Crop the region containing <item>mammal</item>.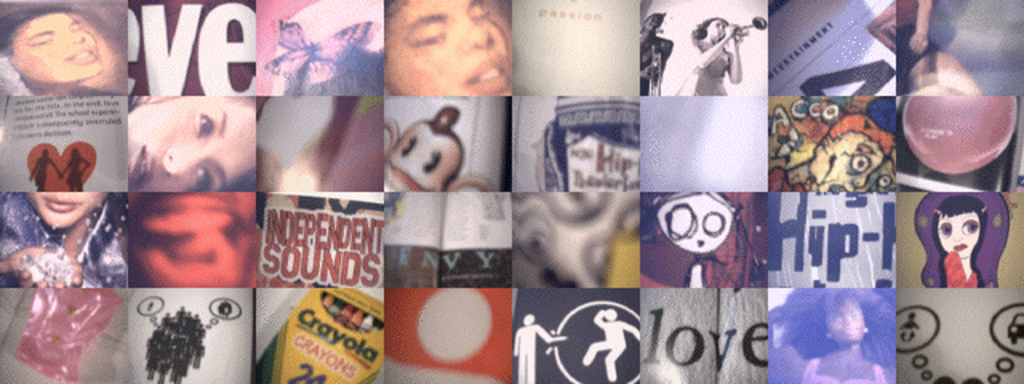
Crop region: <bbox>637, 11, 674, 98</bbox>.
